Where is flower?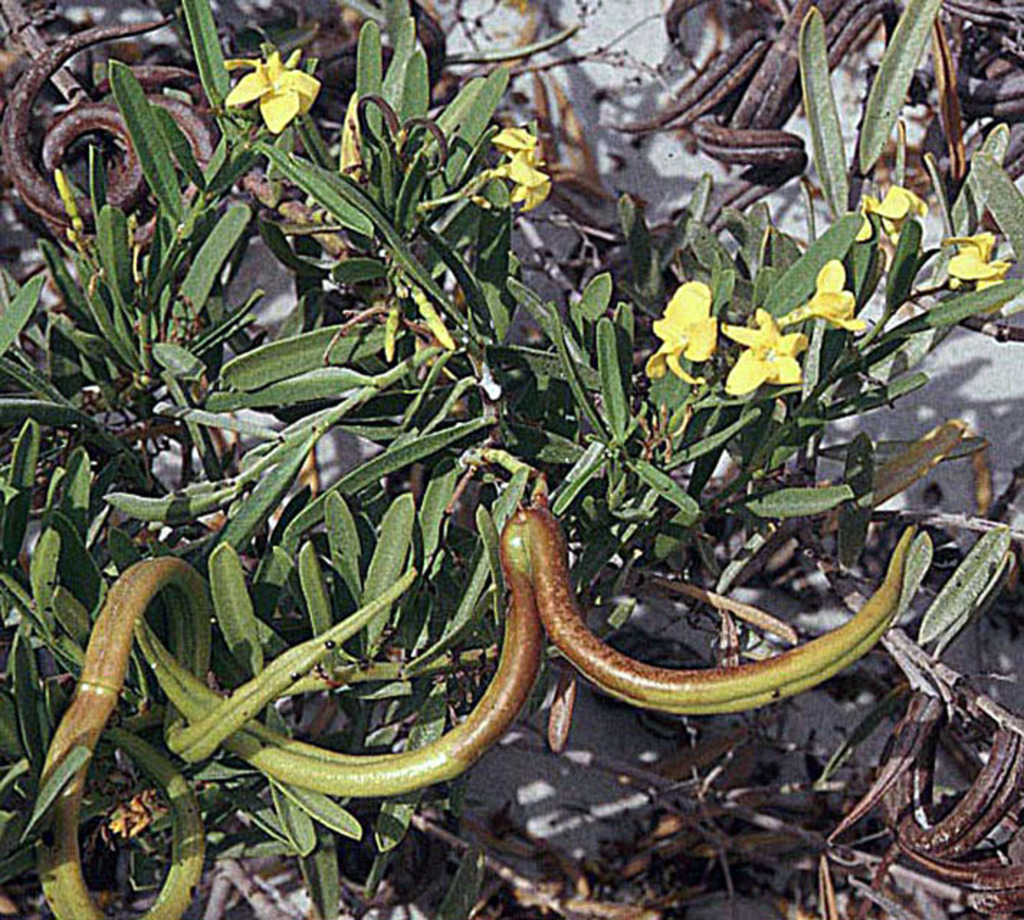
<bbox>771, 246, 864, 338</bbox>.
